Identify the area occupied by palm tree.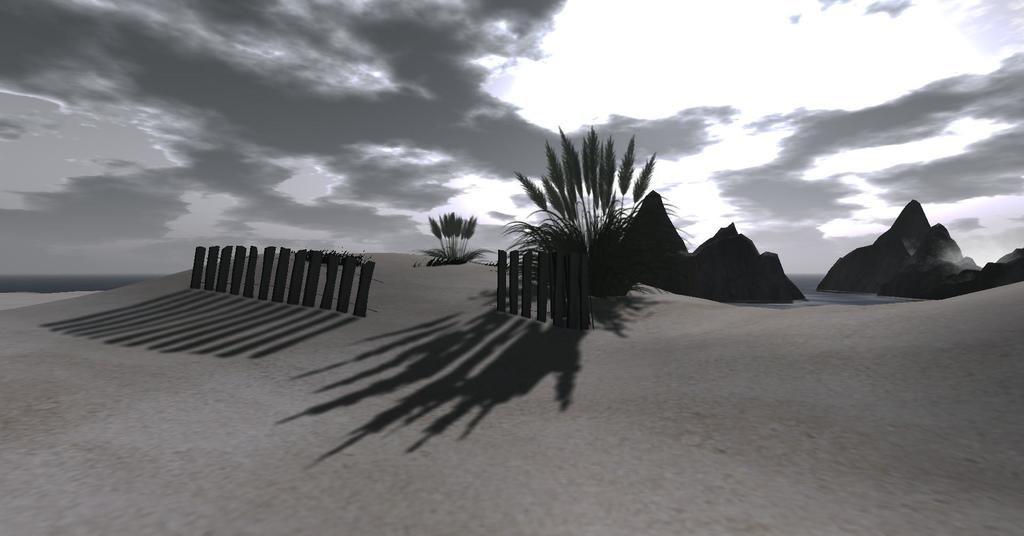
Area: [left=514, top=134, right=673, bottom=345].
